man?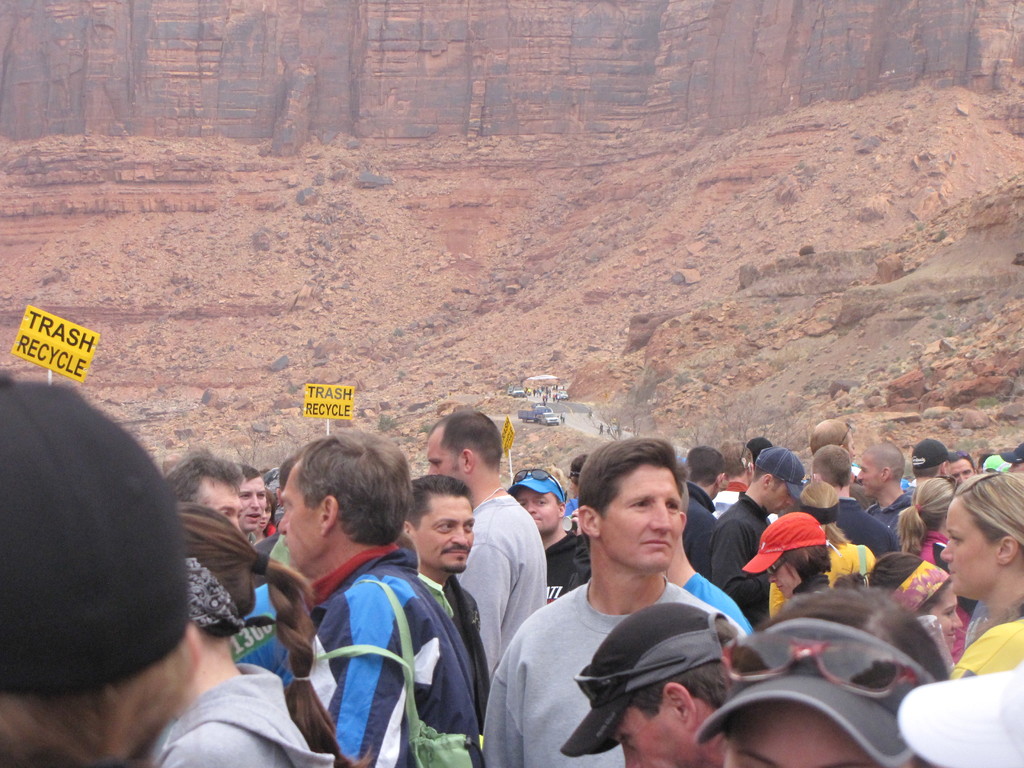
l=504, t=468, r=583, b=605
